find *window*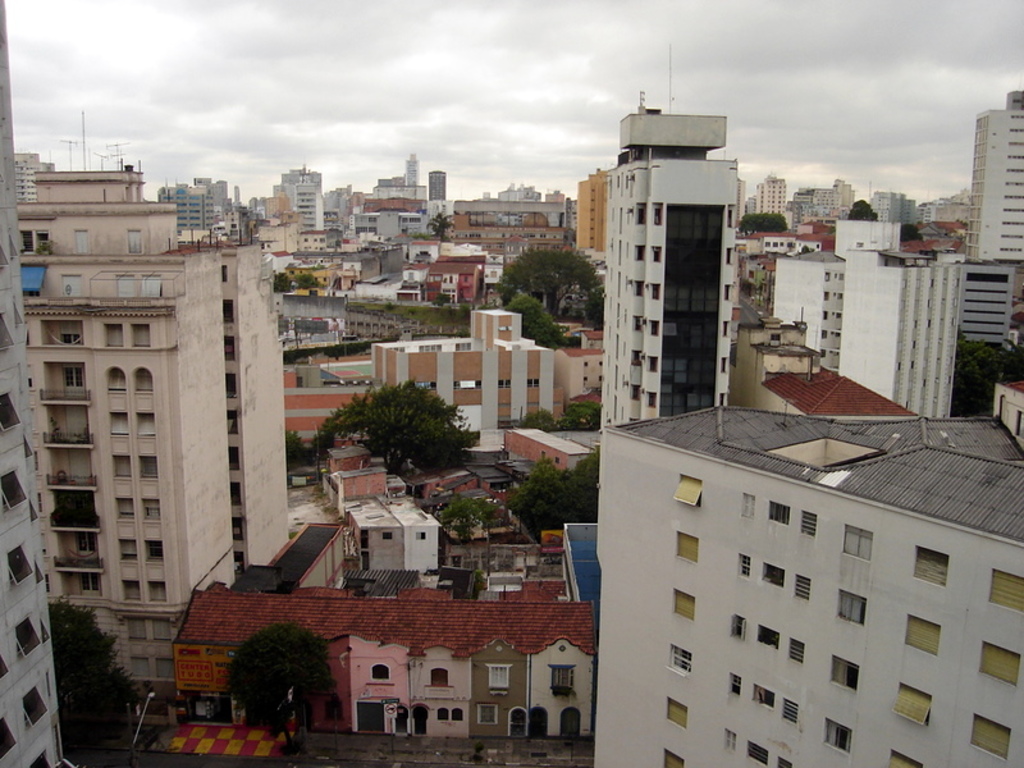
x1=838, y1=590, x2=867, y2=628
